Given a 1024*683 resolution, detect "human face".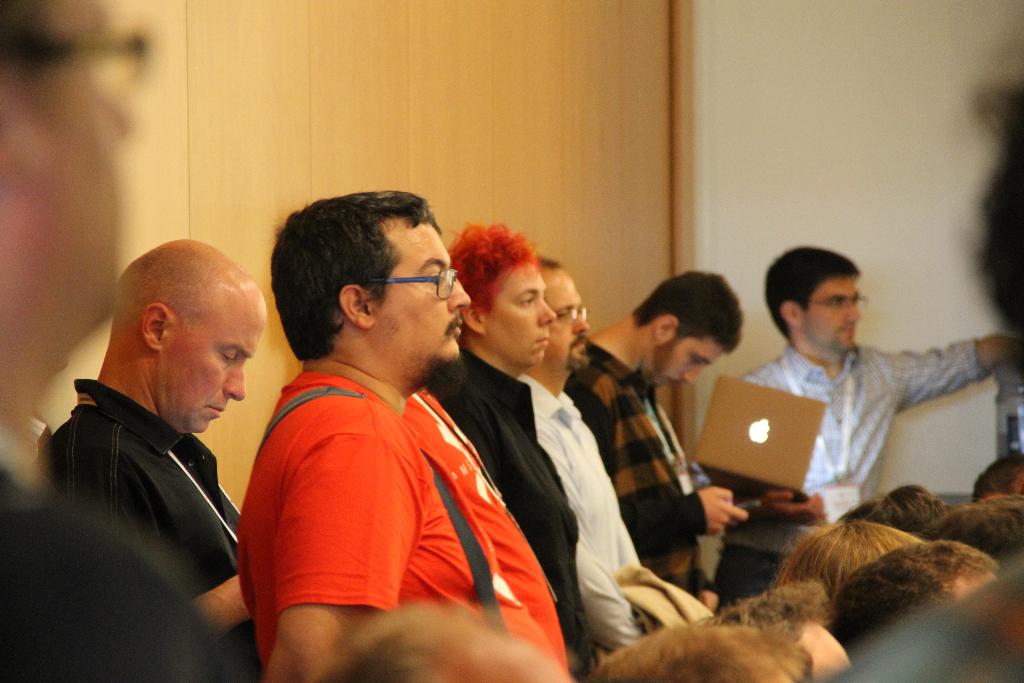
(488, 268, 554, 362).
